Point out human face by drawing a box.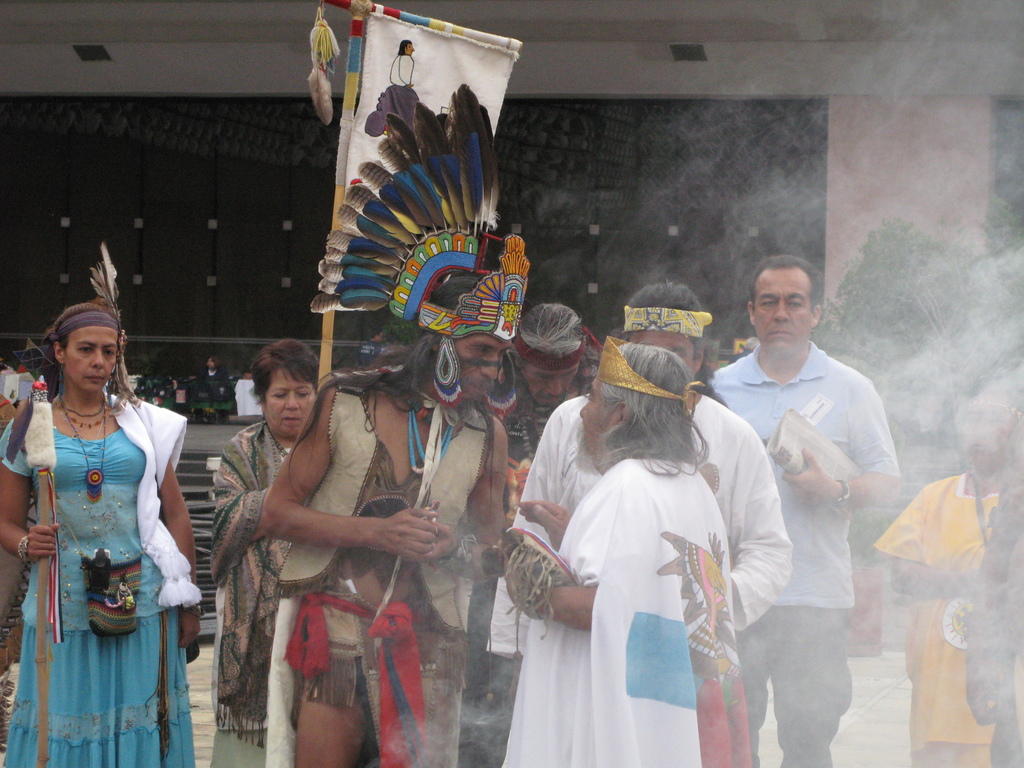
Rect(752, 270, 809, 360).
